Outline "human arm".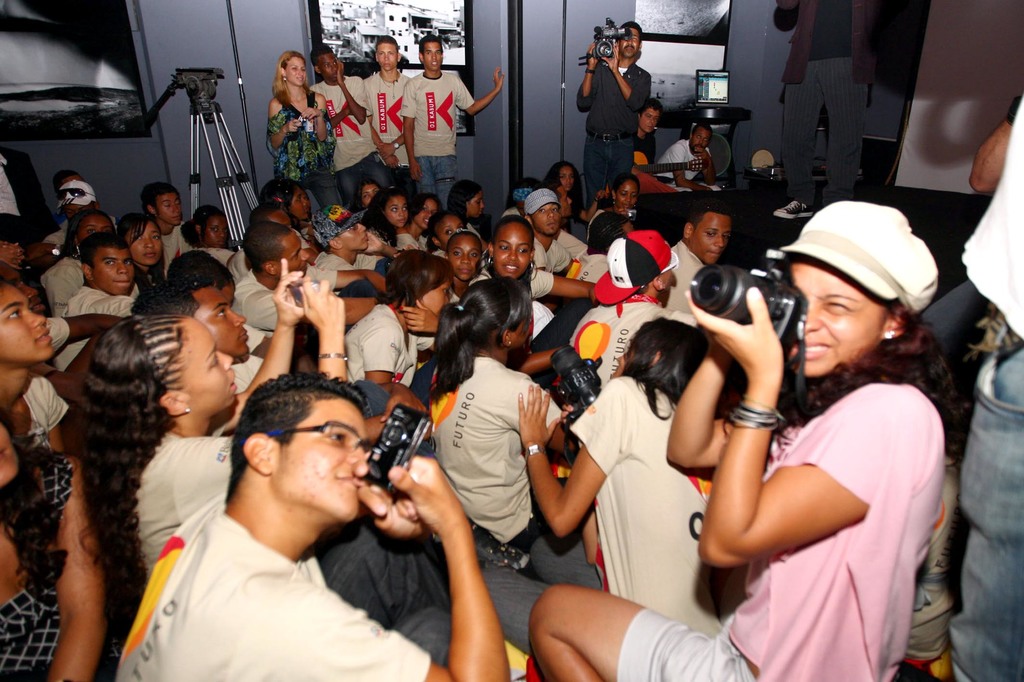
Outline: 307:272:348:385.
